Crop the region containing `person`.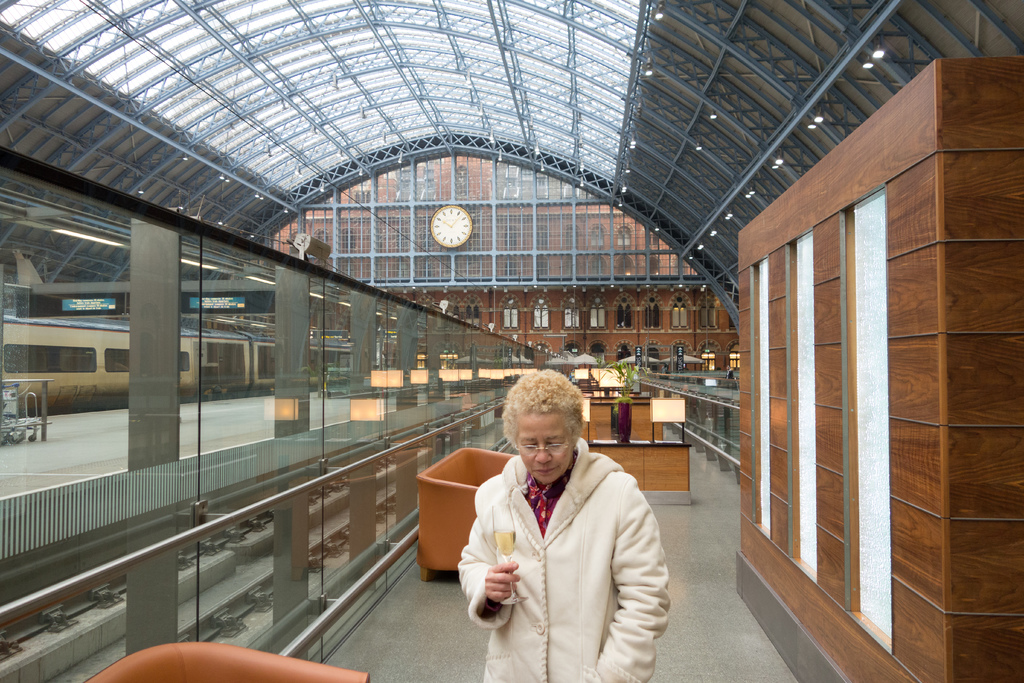
Crop region: pyautogui.locateOnScreen(454, 364, 674, 682).
